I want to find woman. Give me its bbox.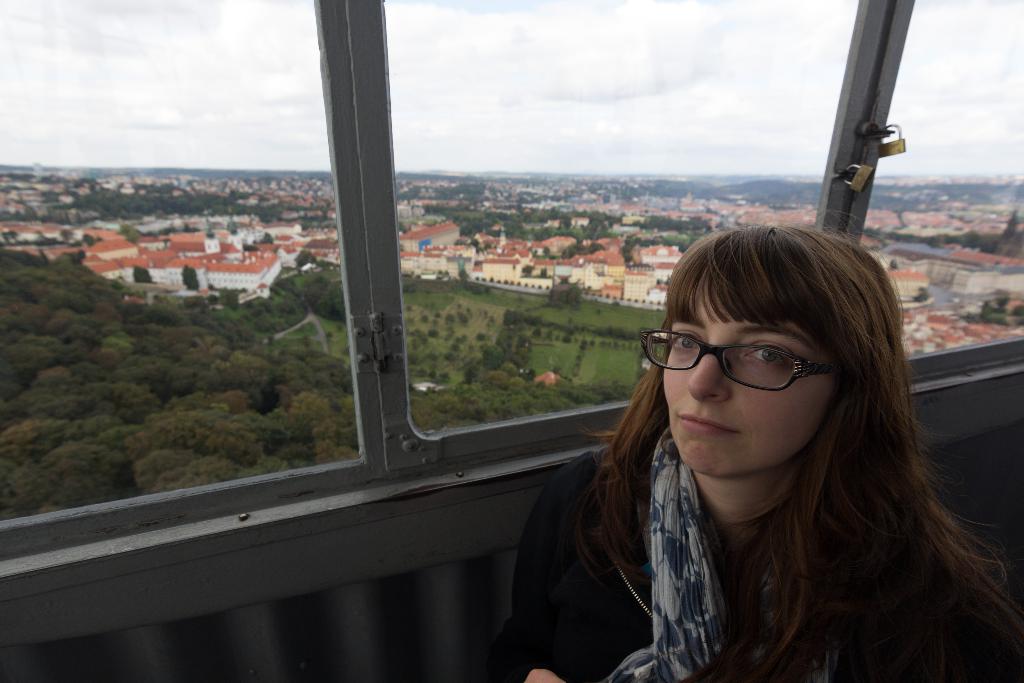
pyautogui.locateOnScreen(484, 237, 1014, 682).
